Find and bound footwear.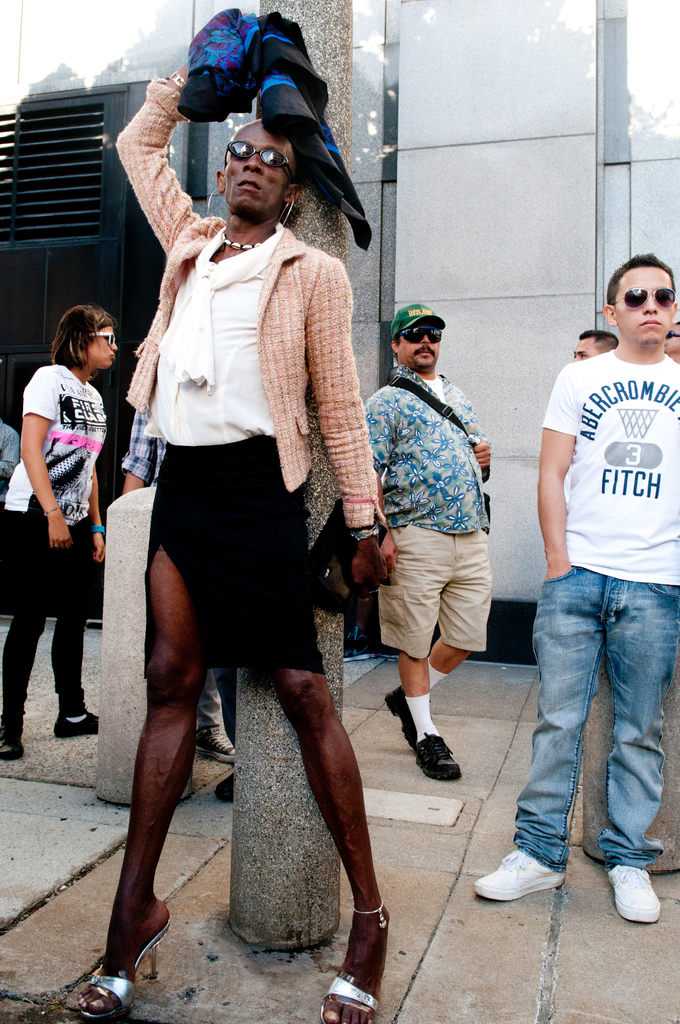
Bound: detection(197, 728, 235, 762).
